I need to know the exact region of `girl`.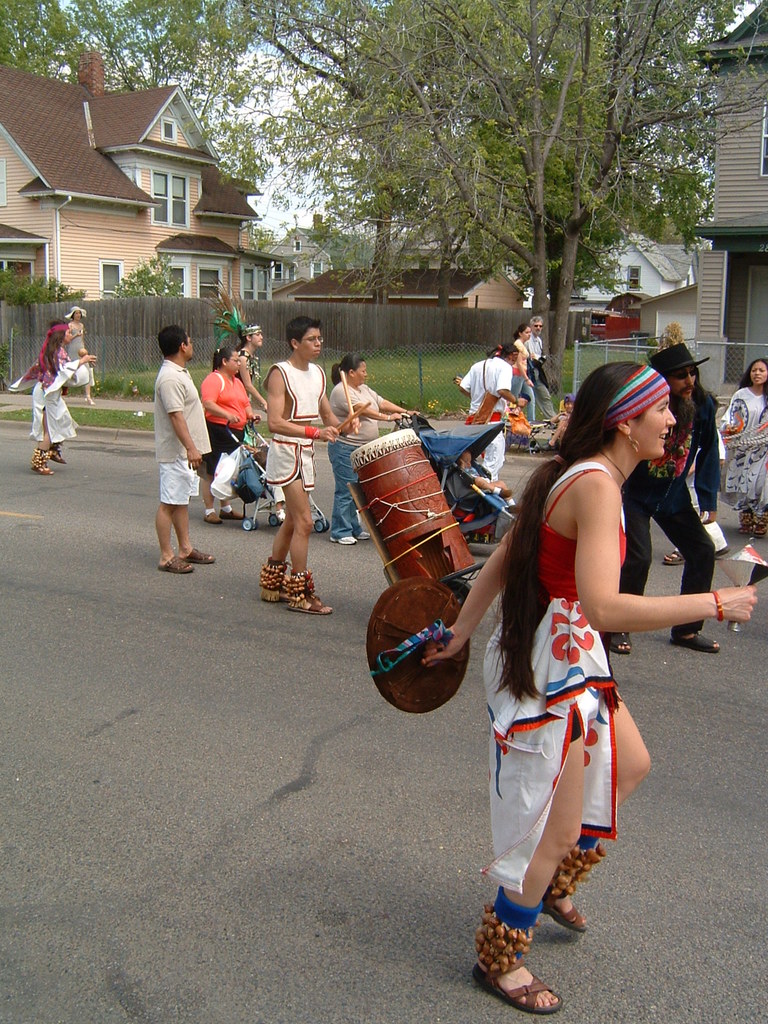
Region: box(7, 317, 96, 477).
